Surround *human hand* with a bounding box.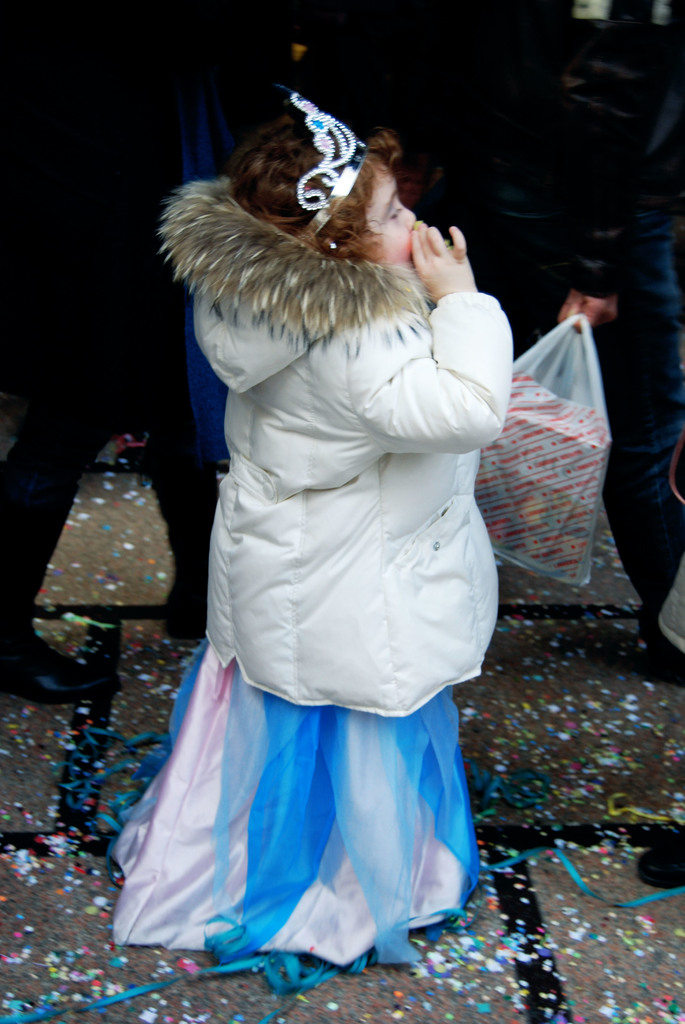
<bbox>413, 217, 492, 299</bbox>.
